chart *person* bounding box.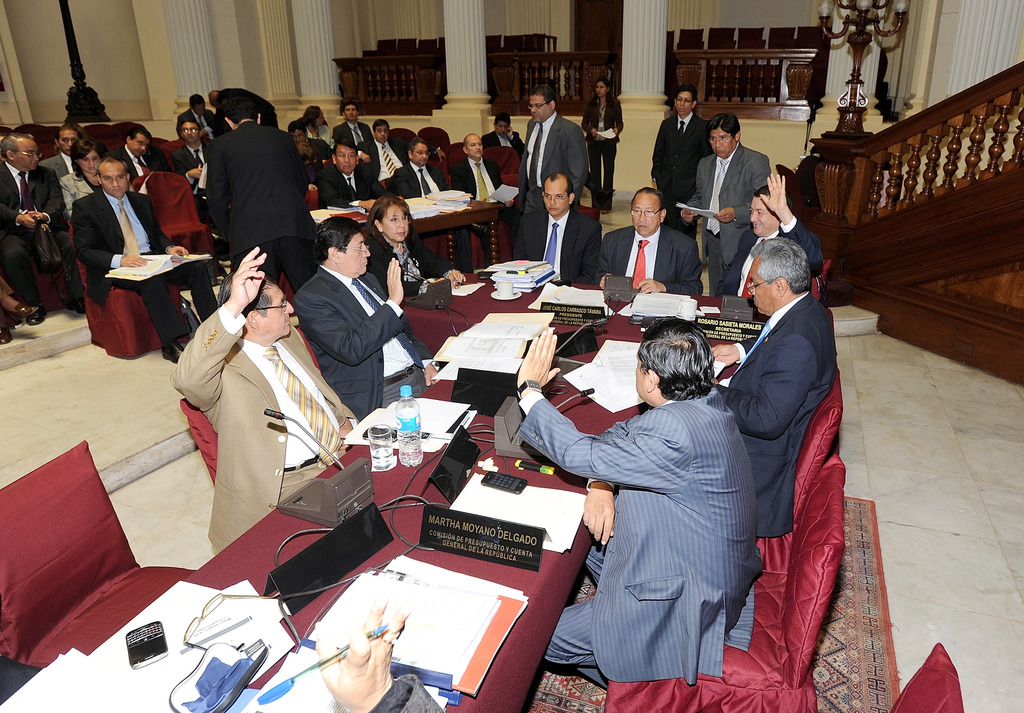
Charted: pyautogui.locateOnScreen(68, 158, 223, 366).
